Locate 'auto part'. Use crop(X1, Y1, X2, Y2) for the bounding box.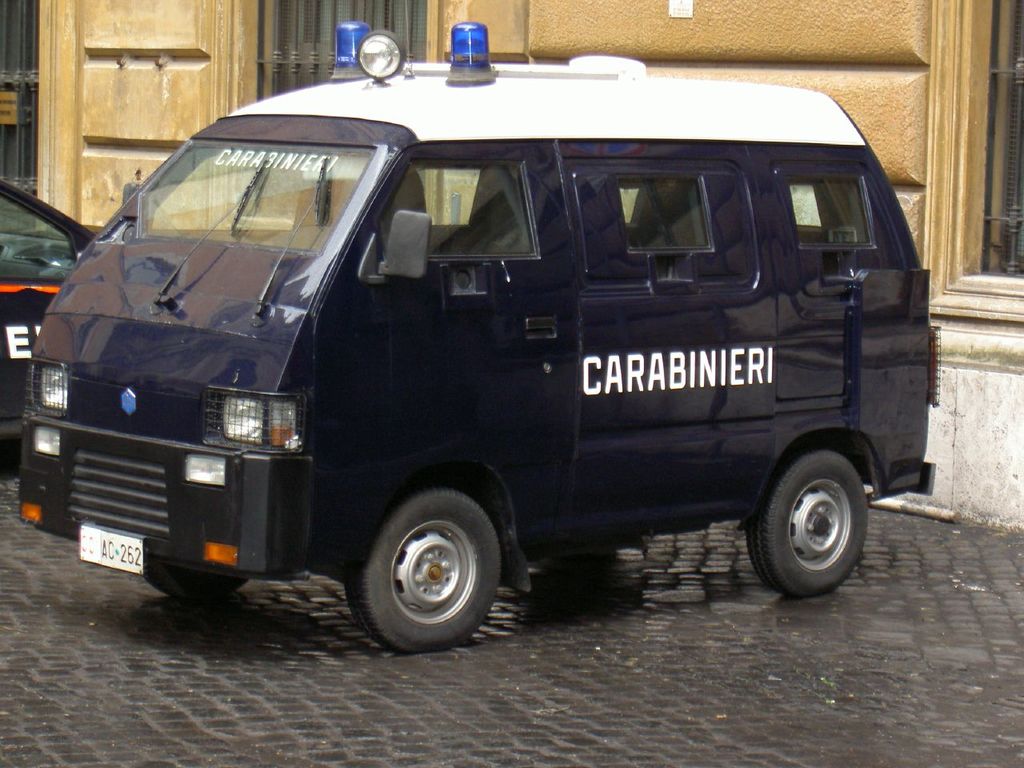
crop(187, 452, 231, 490).
